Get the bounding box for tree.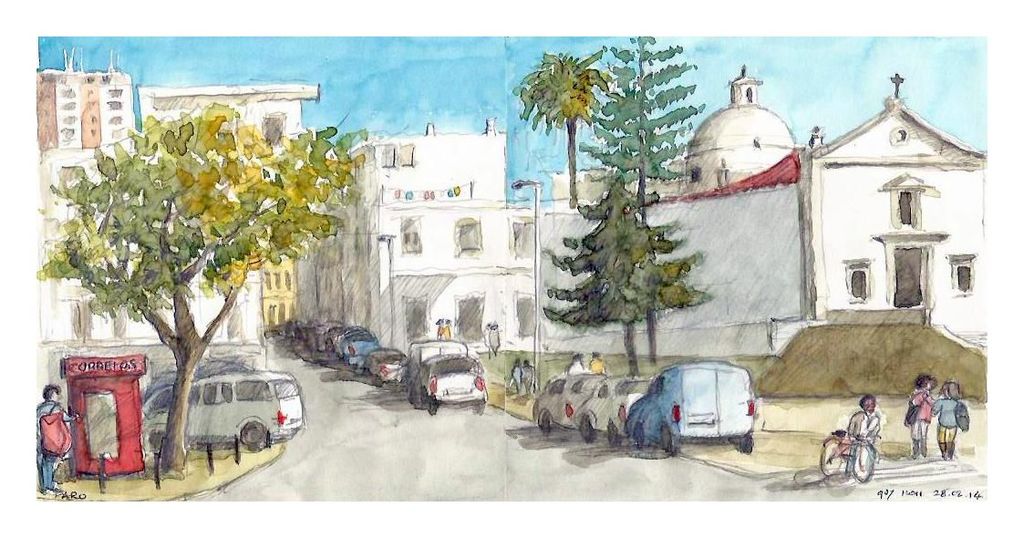
543/171/709/384.
